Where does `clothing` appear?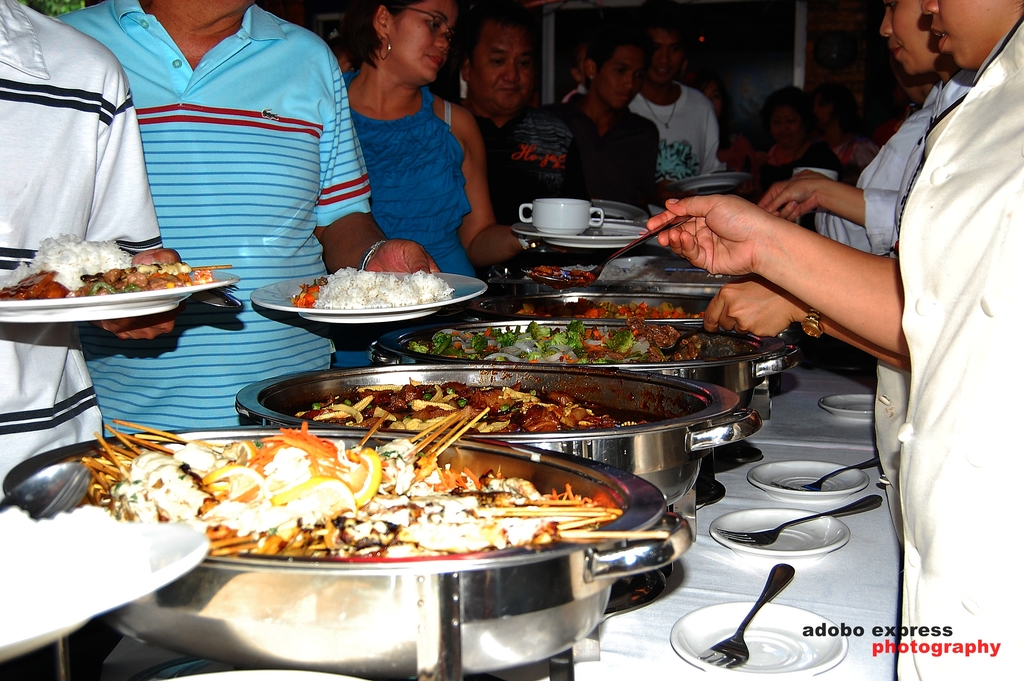
Appears at <region>754, 145, 851, 229</region>.
